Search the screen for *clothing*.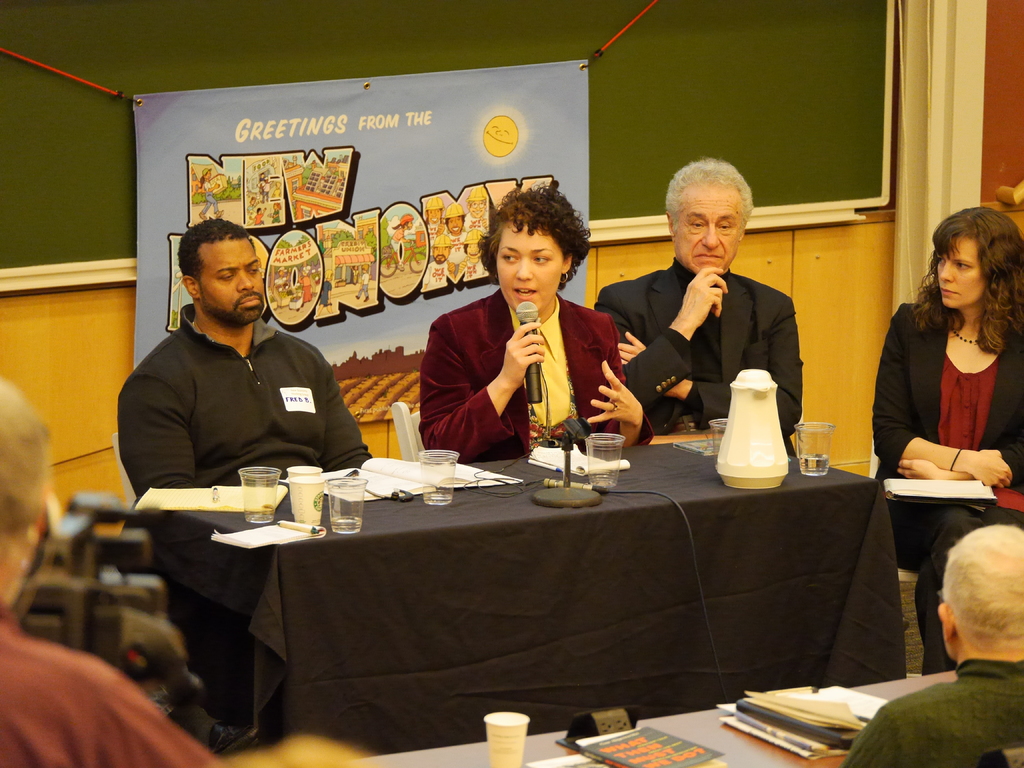
Found at box=[842, 659, 1023, 767].
